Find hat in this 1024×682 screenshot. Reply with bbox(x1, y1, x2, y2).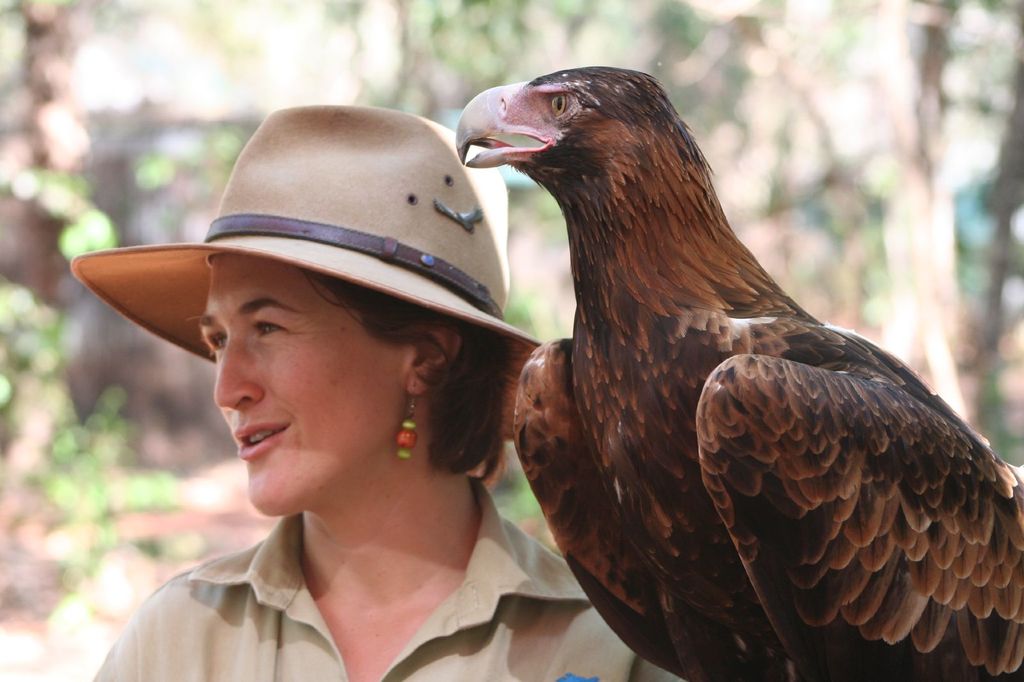
bbox(67, 101, 545, 441).
